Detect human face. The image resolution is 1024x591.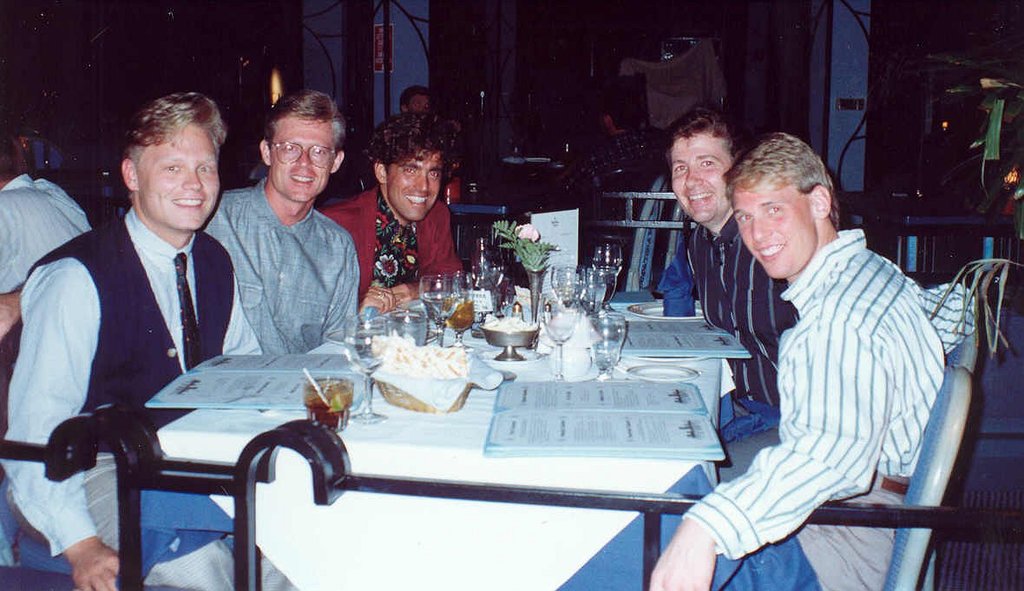
x1=271 y1=112 x2=329 y2=201.
